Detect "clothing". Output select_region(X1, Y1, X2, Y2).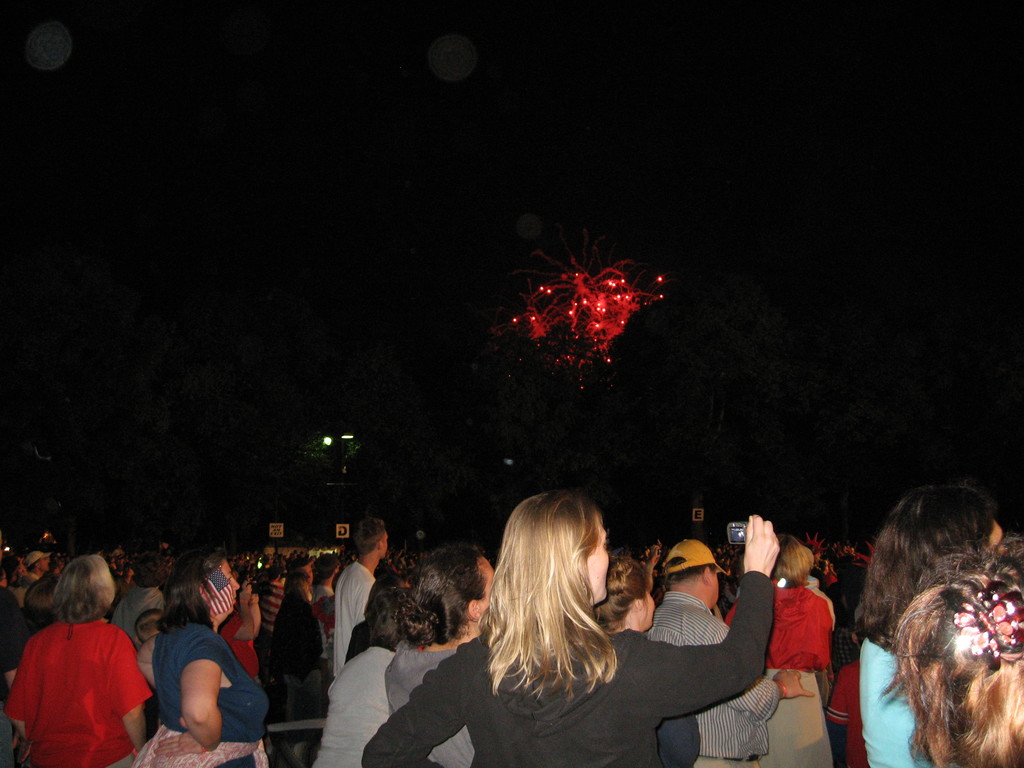
select_region(256, 572, 282, 625).
